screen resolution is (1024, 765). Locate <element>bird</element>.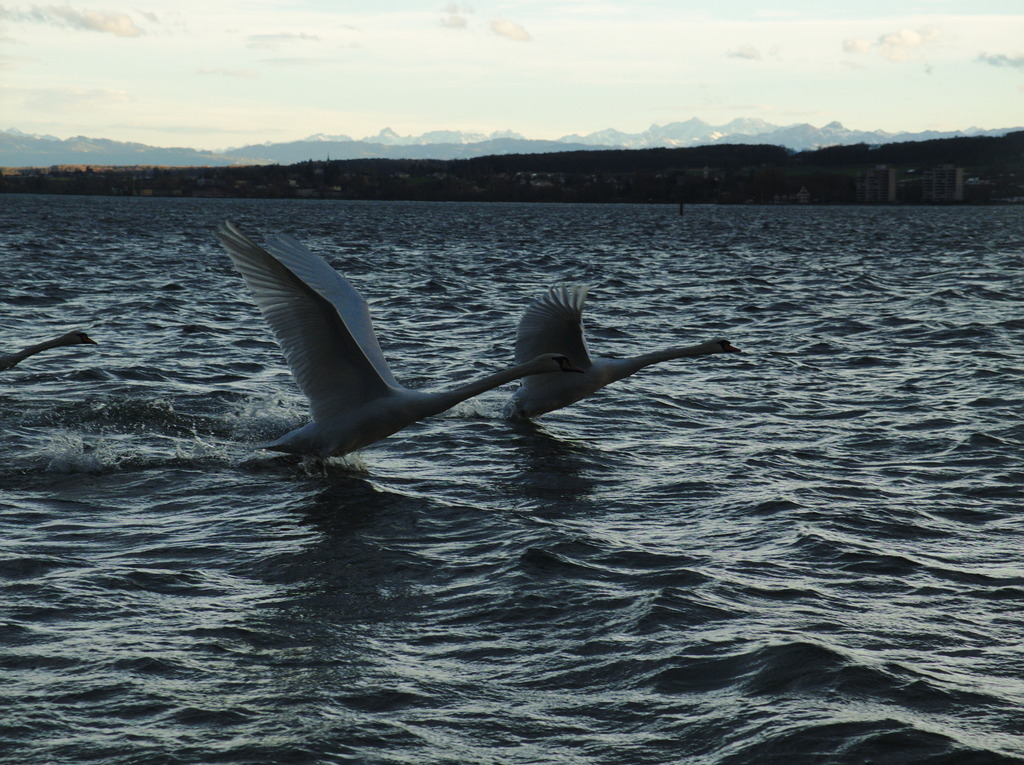
(left=502, top=280, right=744, bottom=422).
